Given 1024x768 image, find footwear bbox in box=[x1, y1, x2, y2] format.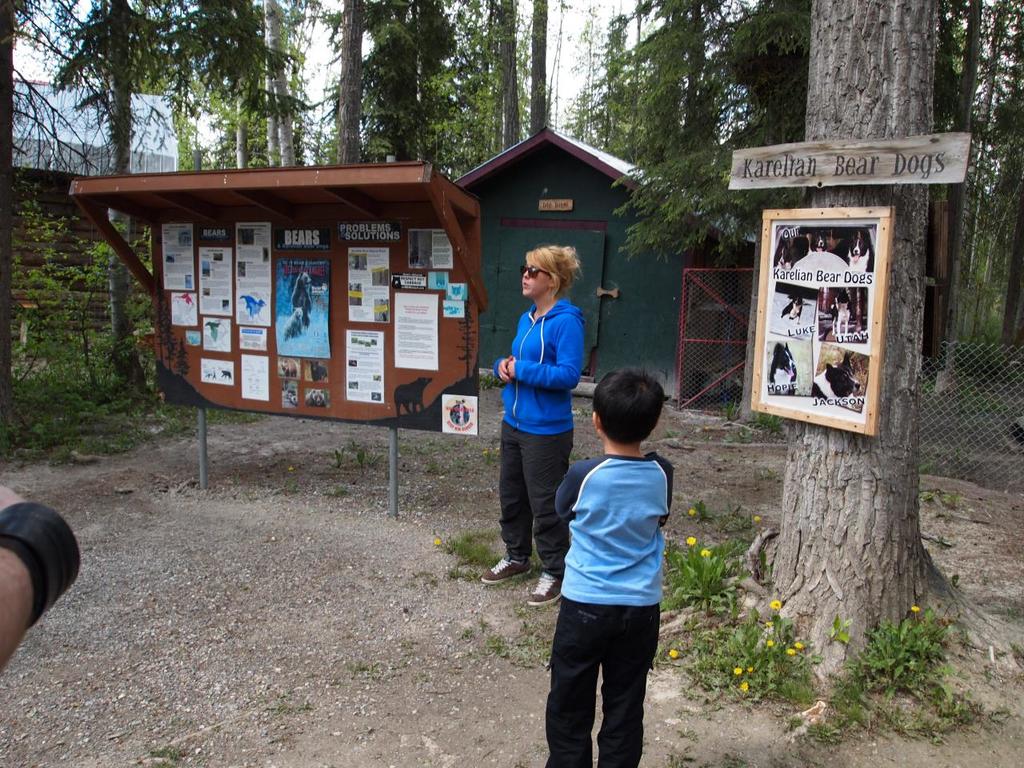
box=[485, 550, 530, 590].
